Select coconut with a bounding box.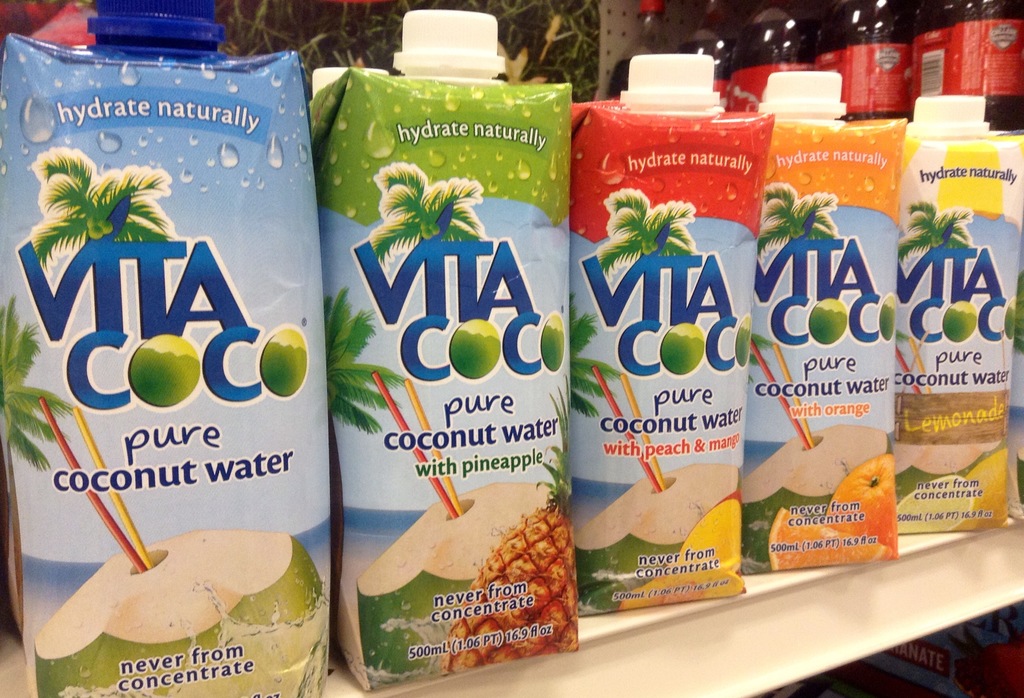
bbox=(356, 481, 557, 687).
